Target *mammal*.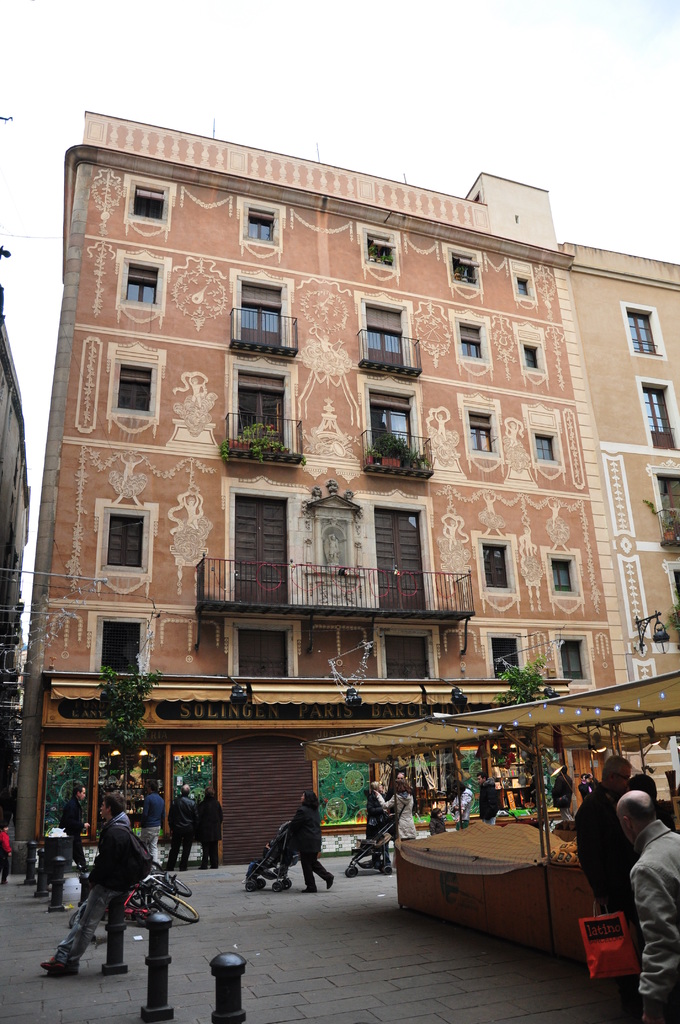
Target region: (36,789,154,976).
